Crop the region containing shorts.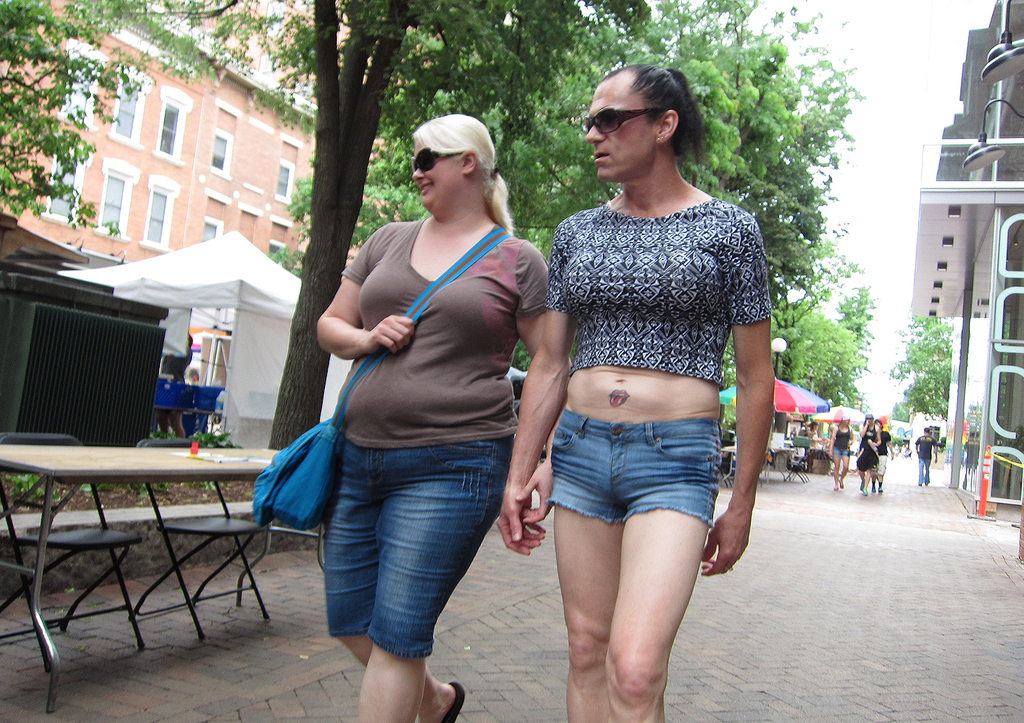
Crop region: bbox(324, 434, 510, 661).
